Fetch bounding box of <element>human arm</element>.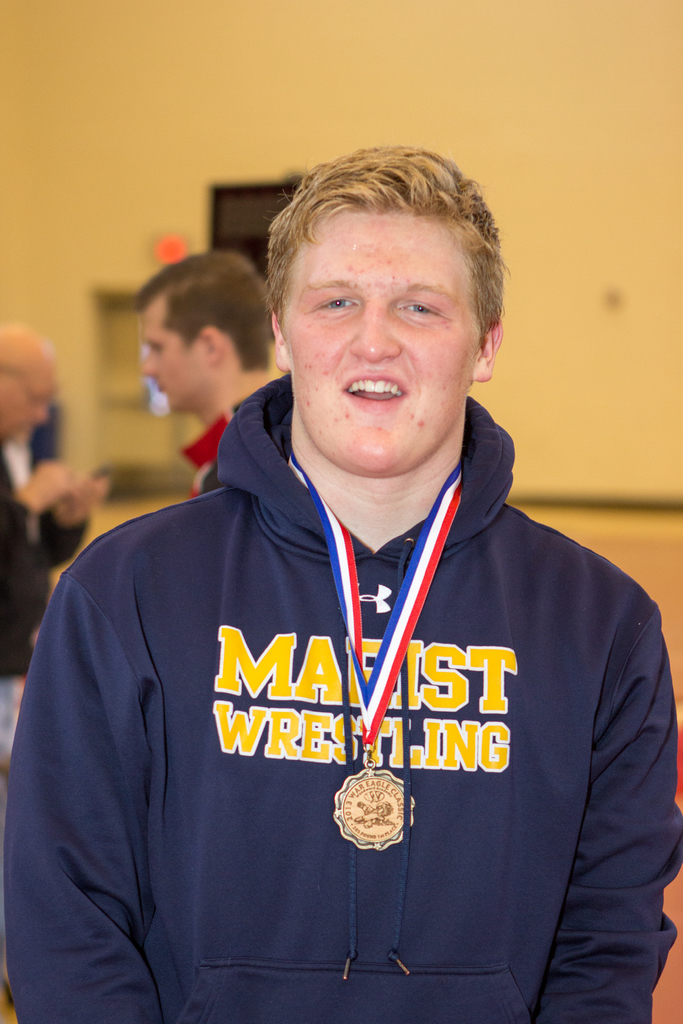
Bbox: [29, 462, 108, 573].
